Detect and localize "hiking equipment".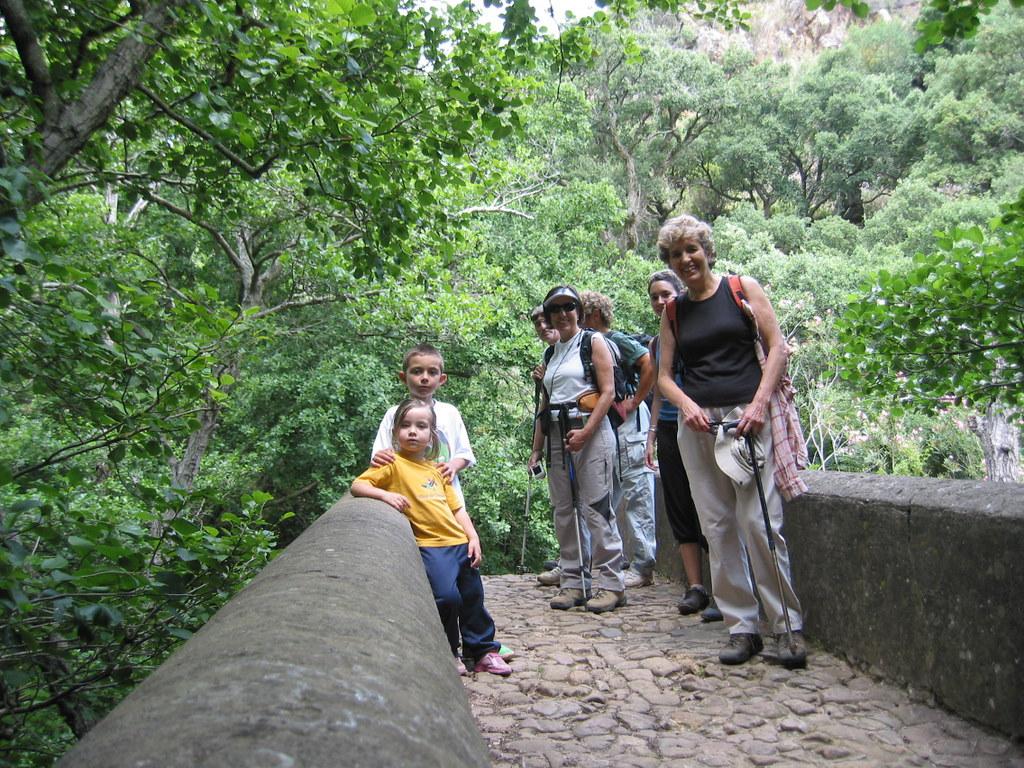
Localized at [left=681, top=582, right=712, bottom=616].
